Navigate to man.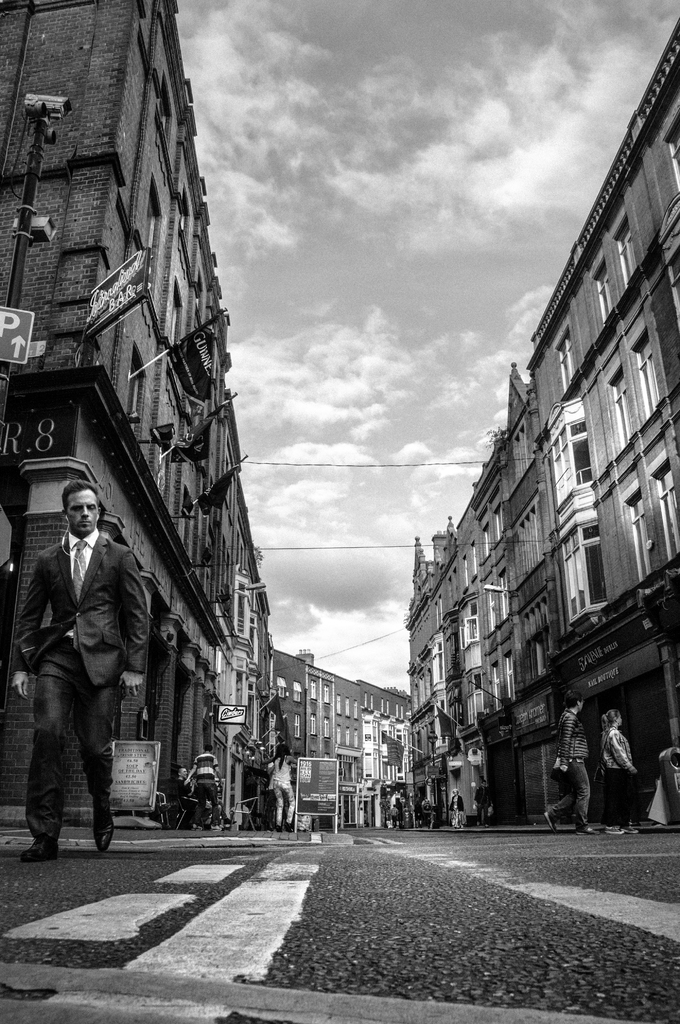
Navigation target: region(13, 485, 159, 865).
